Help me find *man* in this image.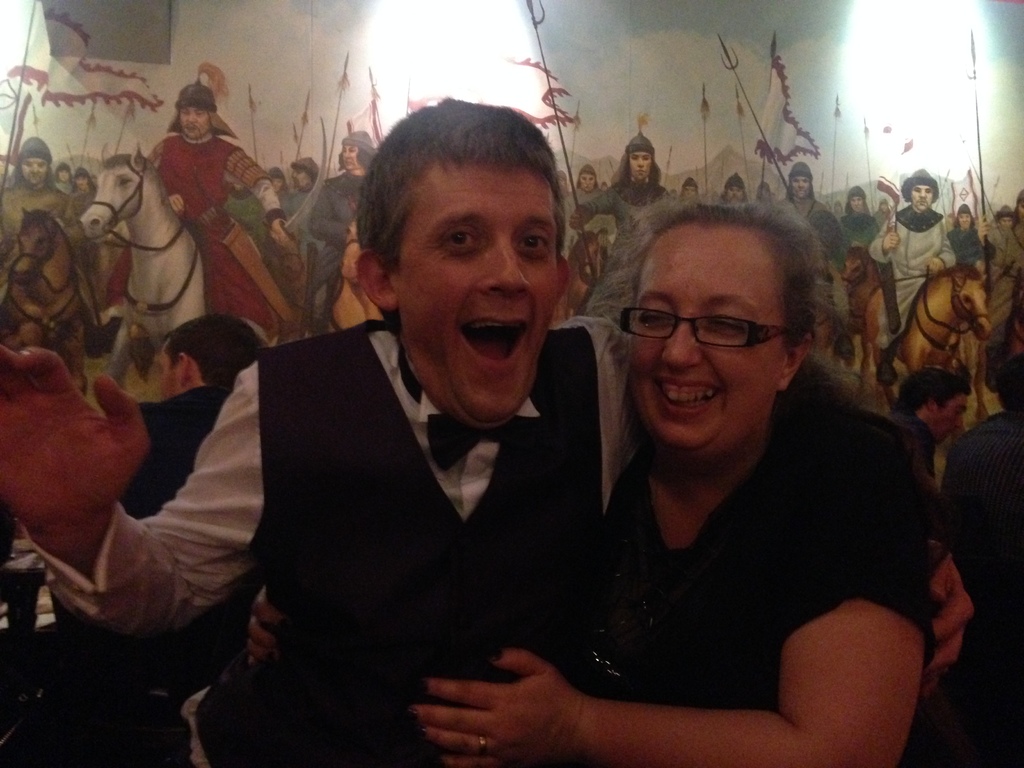
Found it: 123,307,254,518.
